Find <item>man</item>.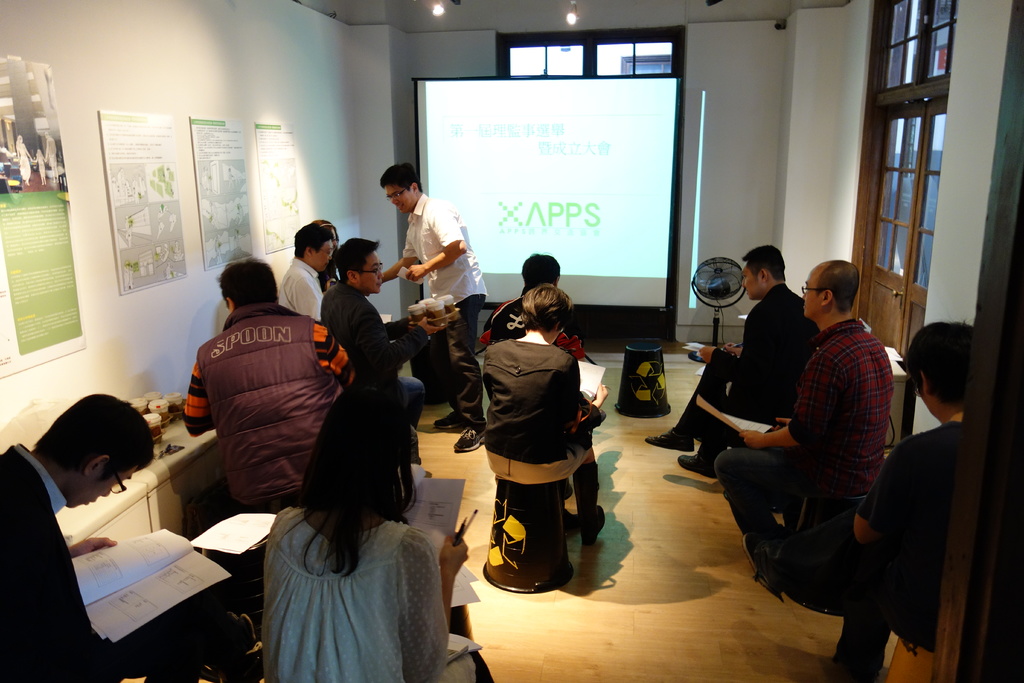
l=280, t=220, r=354, b=352.
